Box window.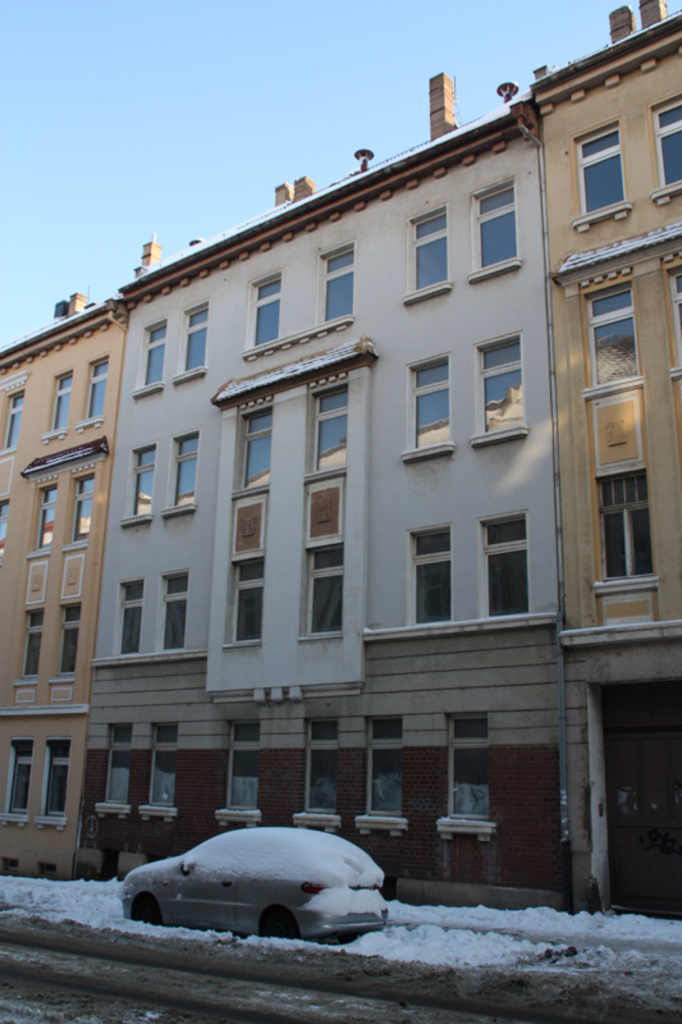
Rect(255, 279, 280, 343).
